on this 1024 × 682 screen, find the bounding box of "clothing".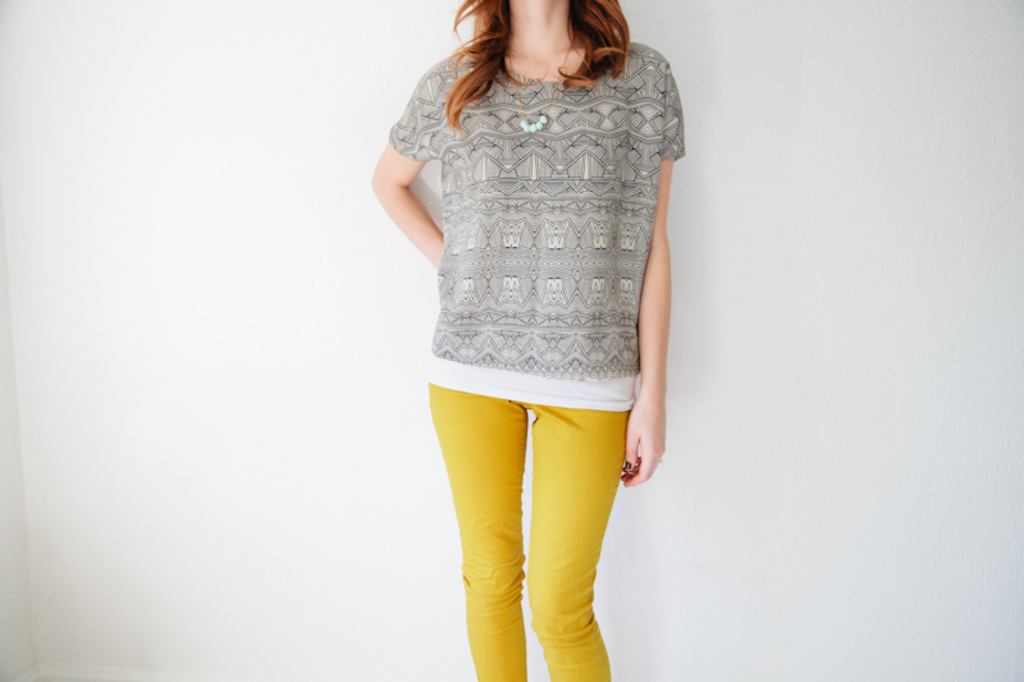
Bounding box: <region>388, 38, 686, 681</region>.
